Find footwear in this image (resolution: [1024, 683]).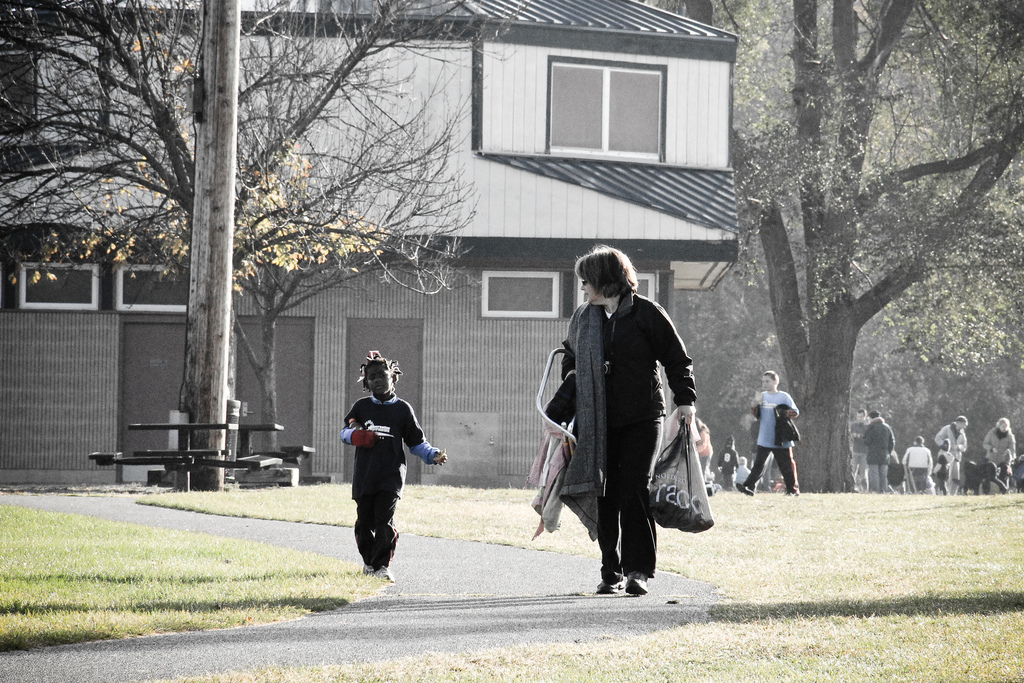
{"x1": 593, "y1": 577, "x2": 624, "y2": 595}.
